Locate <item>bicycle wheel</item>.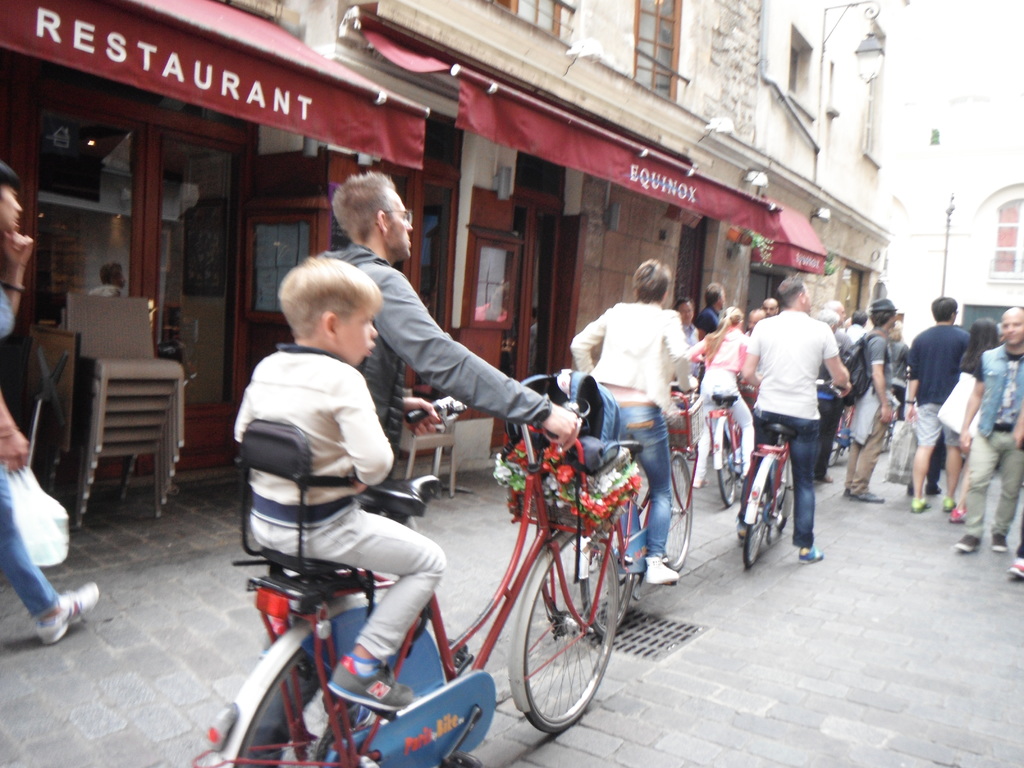
Bounding box: bbox=(743, 468, 773, 569).
